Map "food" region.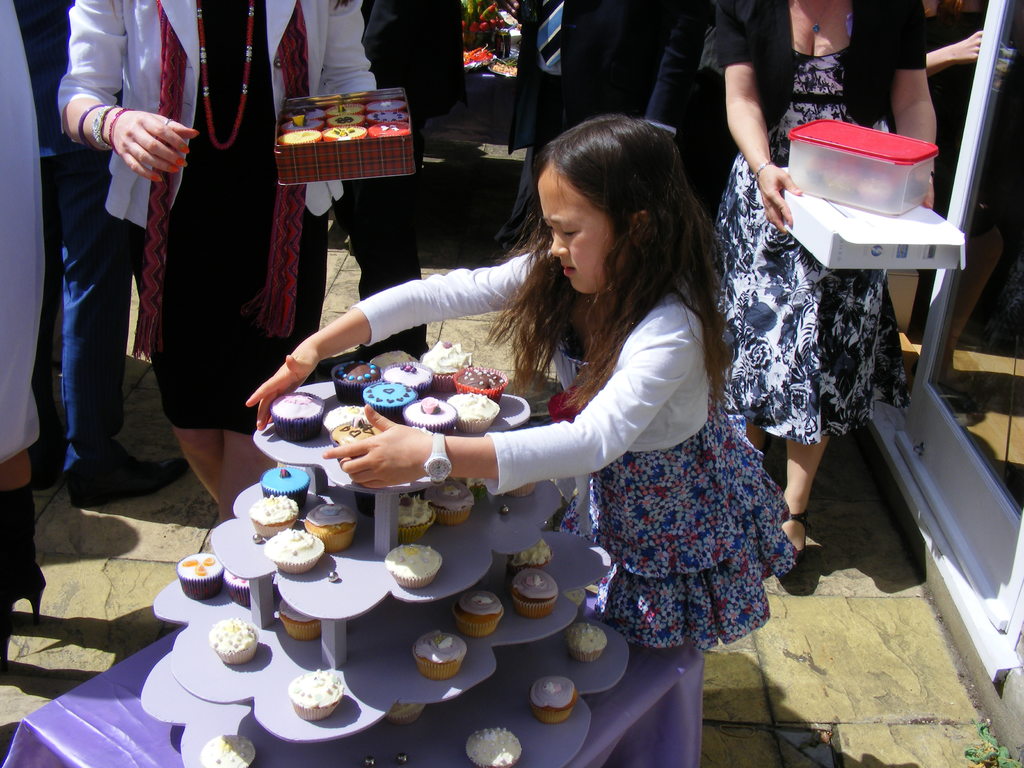
Mapped to [260,528,325,574].
